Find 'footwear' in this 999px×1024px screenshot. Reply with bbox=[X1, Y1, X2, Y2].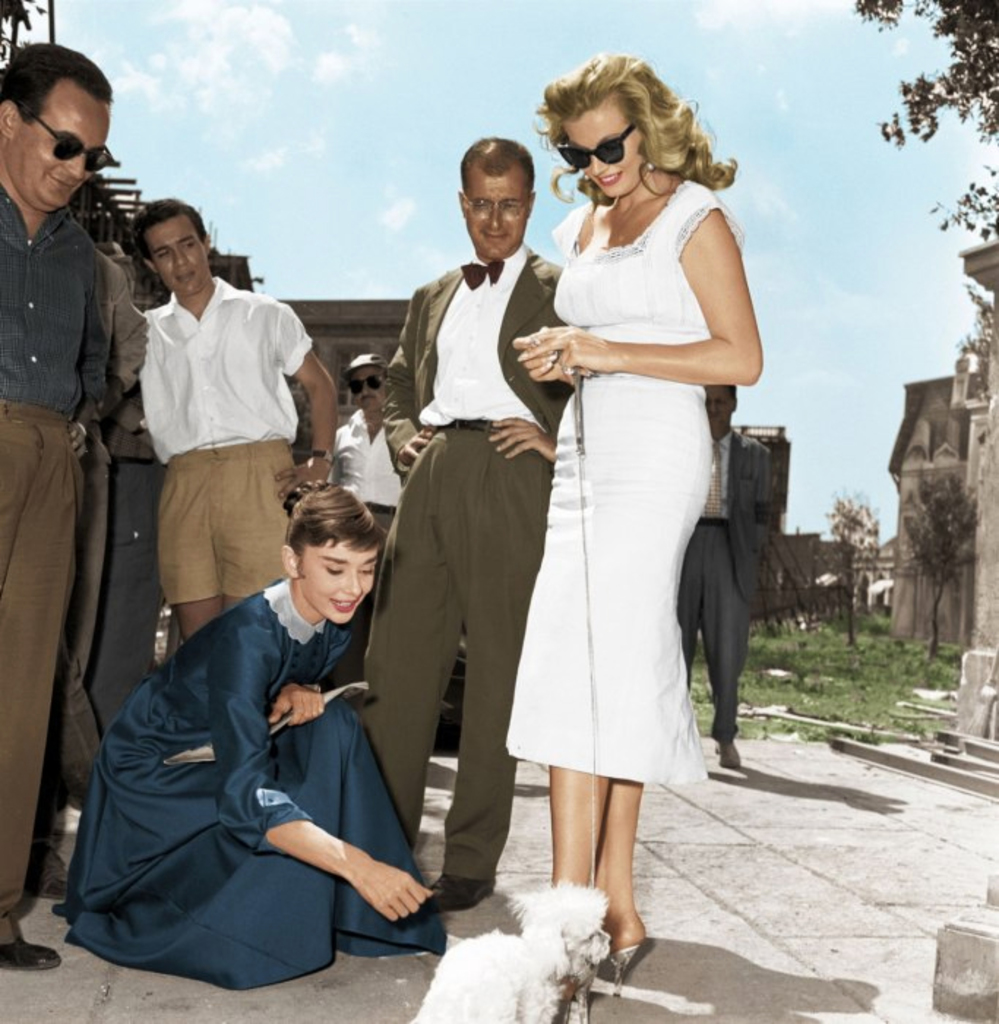
bbox=[436, 865, 513, 908].
